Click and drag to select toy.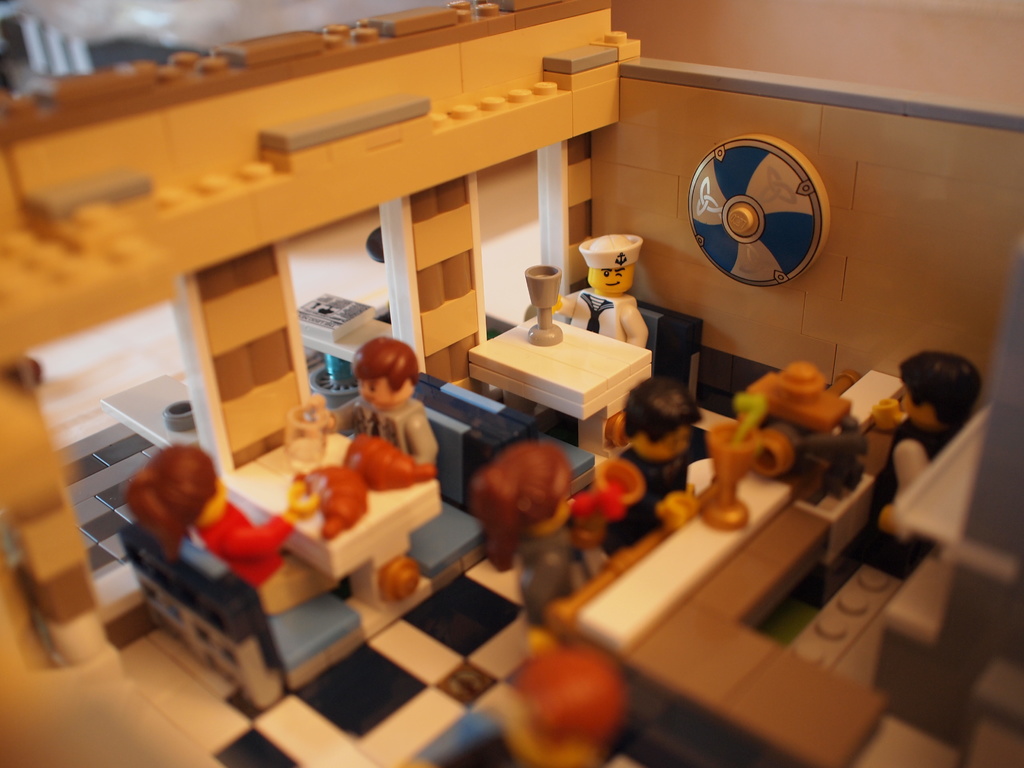
Selection: (542,231,649,343).
